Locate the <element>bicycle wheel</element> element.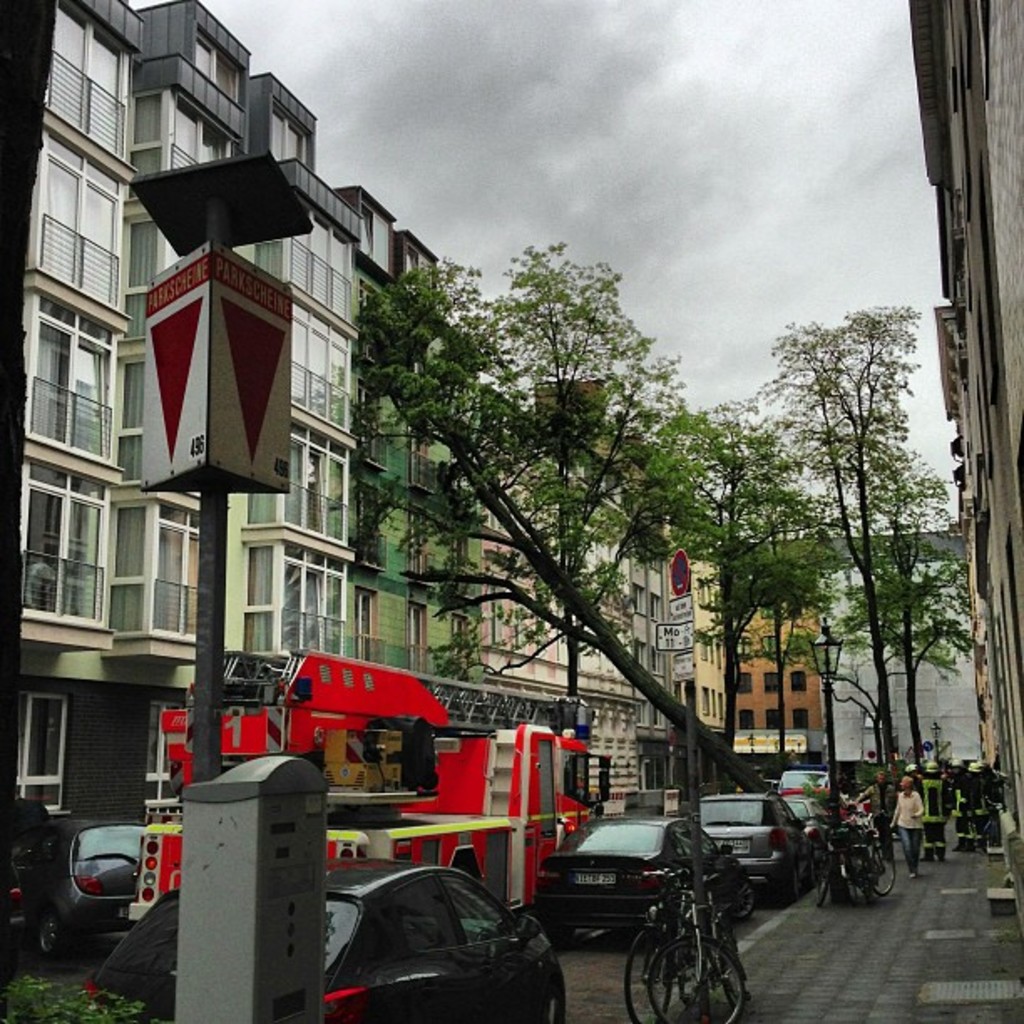
Element bbox: left=617, top=927, right=671, bottom=1022.
